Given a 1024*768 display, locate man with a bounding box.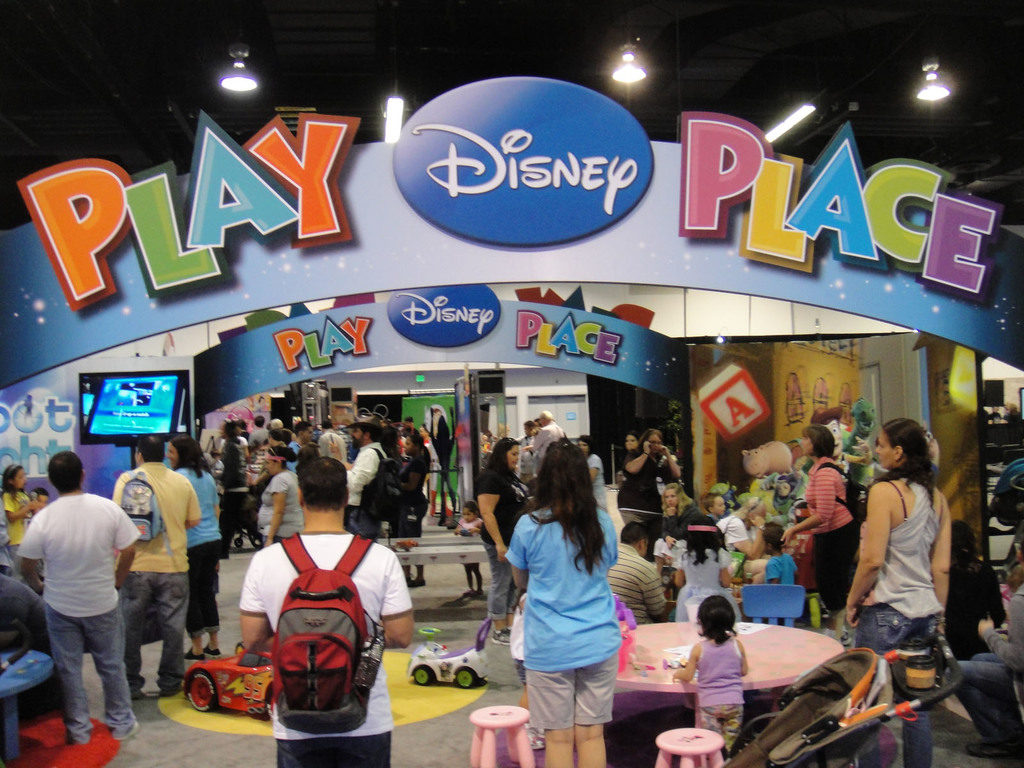
Located: 248 413 271 449.
